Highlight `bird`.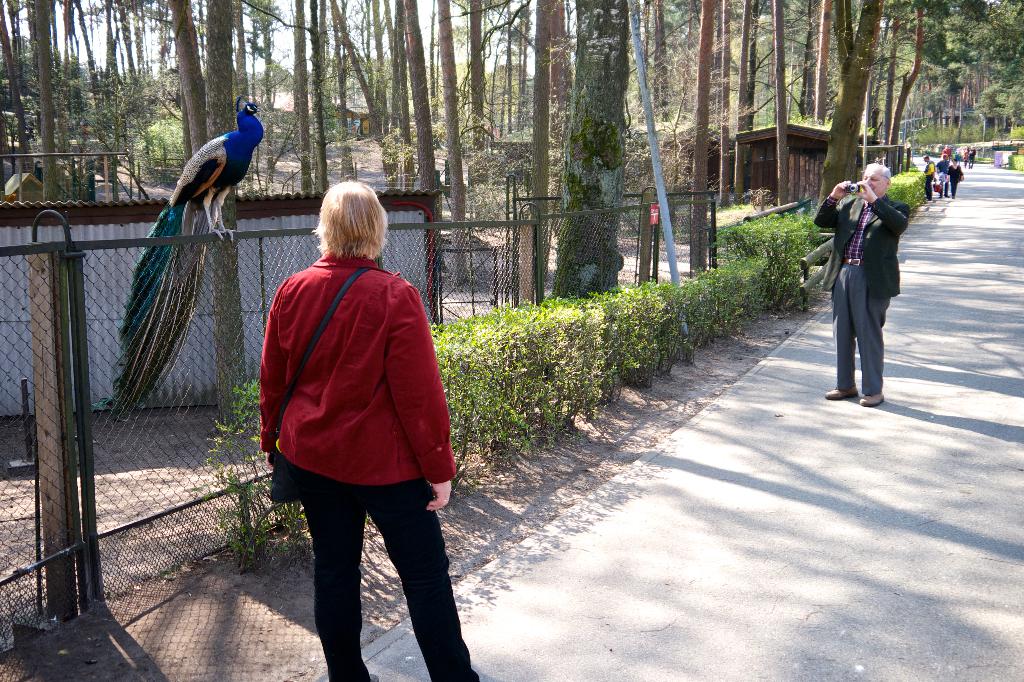
Highlighted region: {"x1": 83, "y1": 86, "x2": 269, "y2": 421}.
